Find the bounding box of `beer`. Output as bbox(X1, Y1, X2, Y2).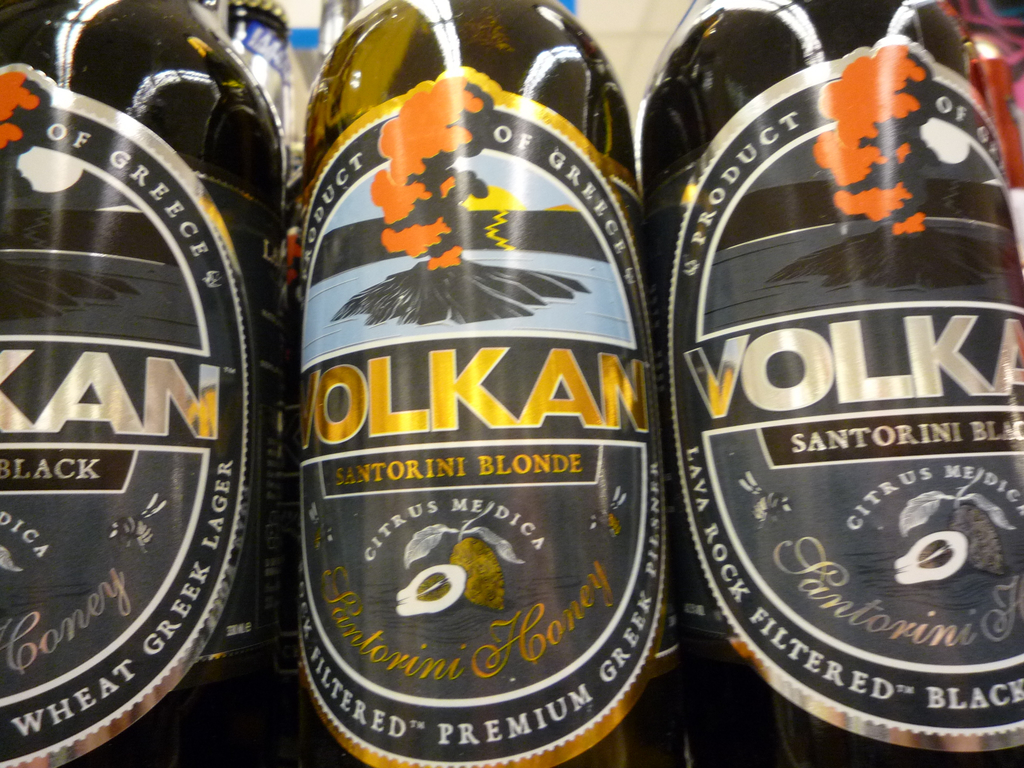
bbox(0, 3, 284, 767).
